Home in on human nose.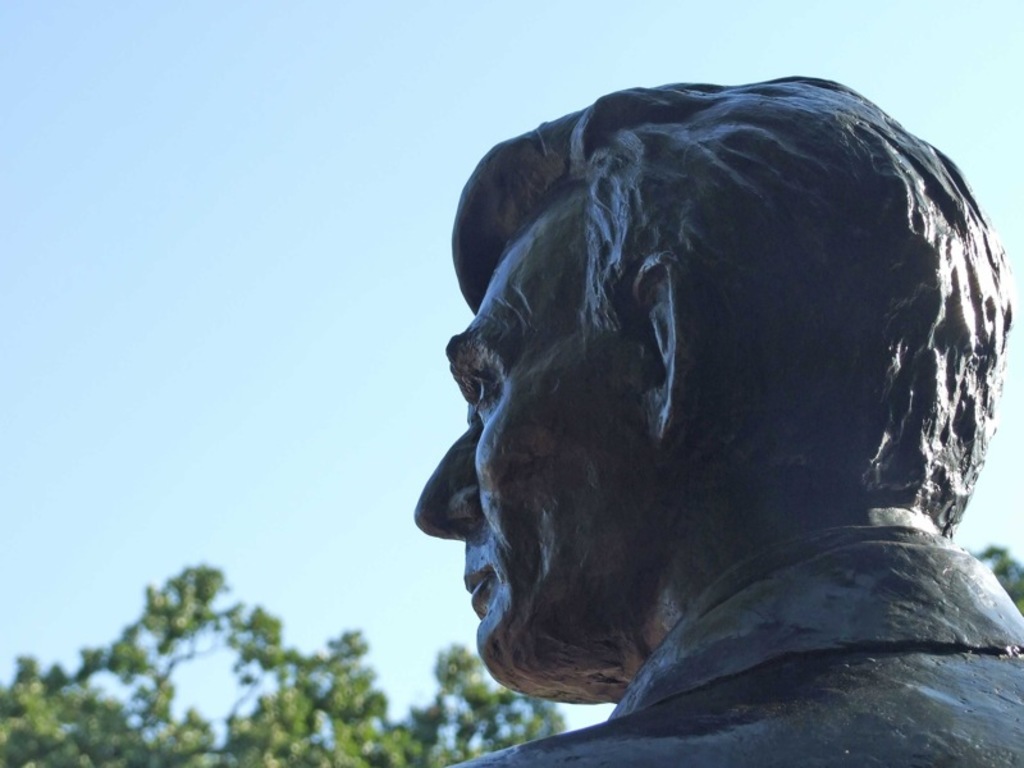
Homed in at (411,426,481,540).
